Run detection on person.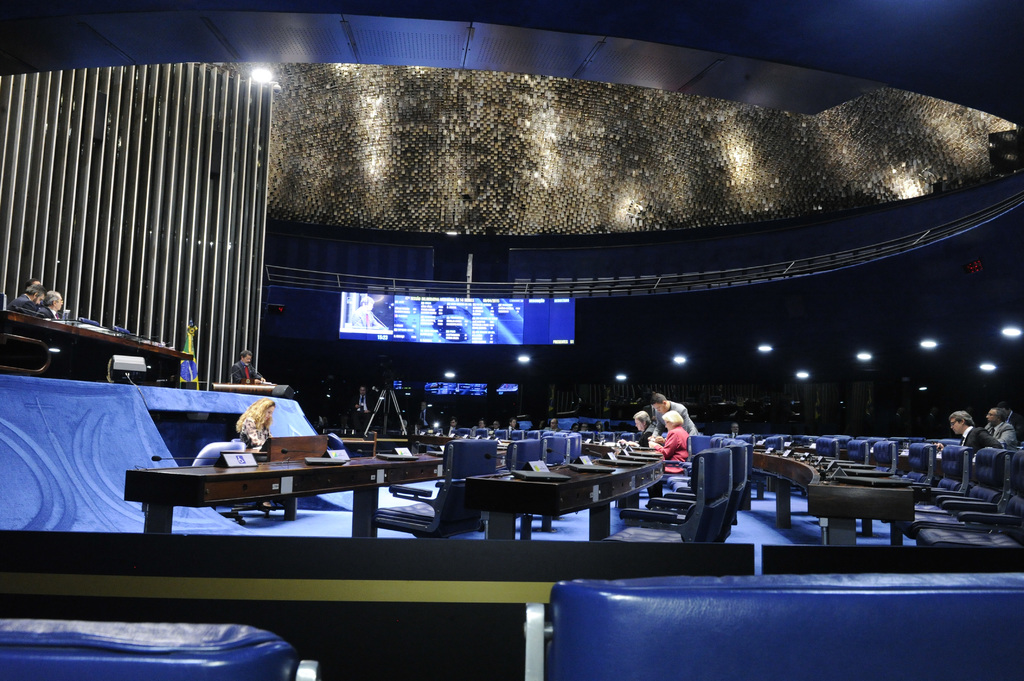
Result: pyautogui.locateOnScreen(349, 387, 376, 437).
